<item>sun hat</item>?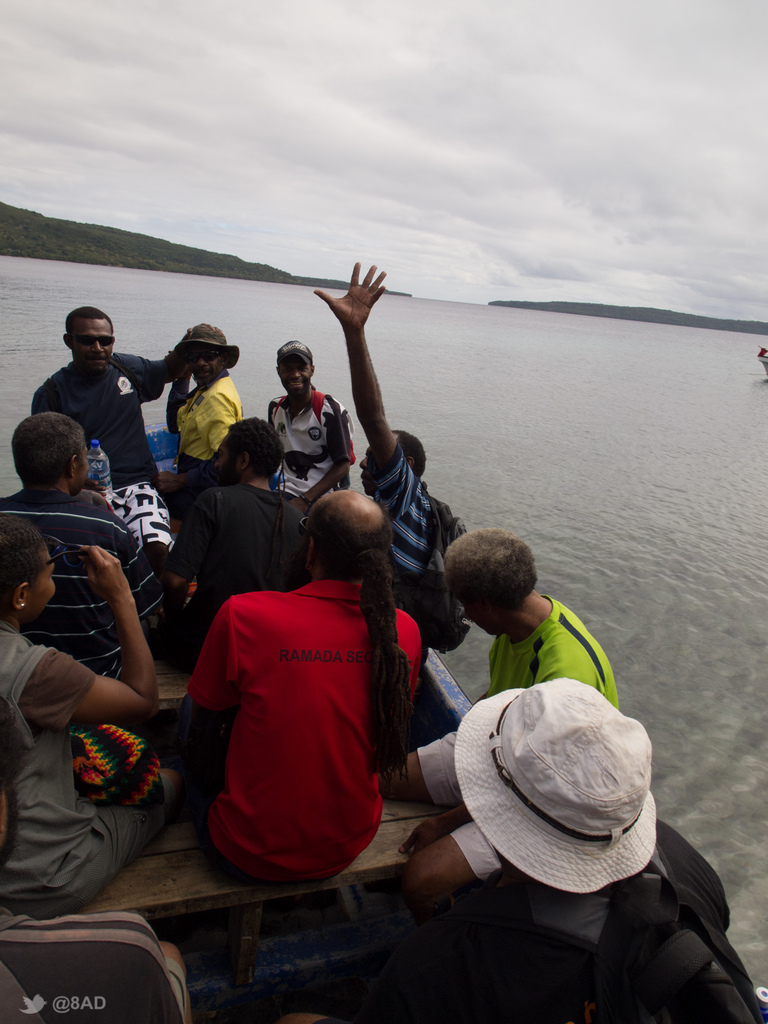
bbox(452, 684, 664, 908)
